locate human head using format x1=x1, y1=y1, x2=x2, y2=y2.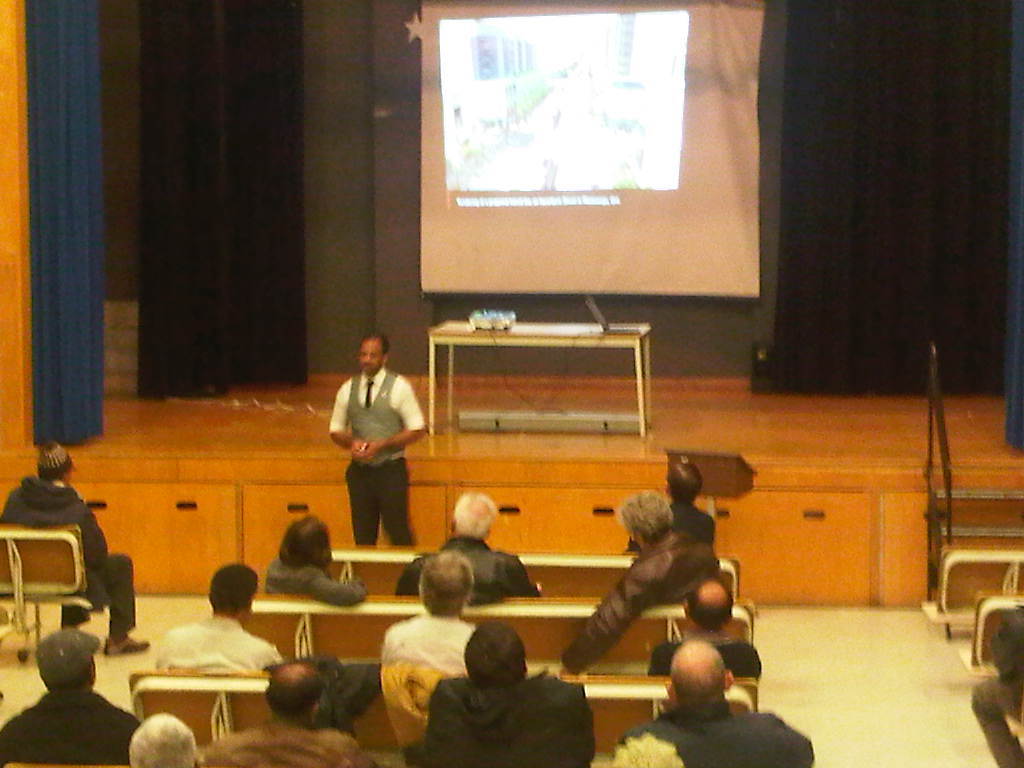
x1=465, y1=623, x2=530, y2=691.
